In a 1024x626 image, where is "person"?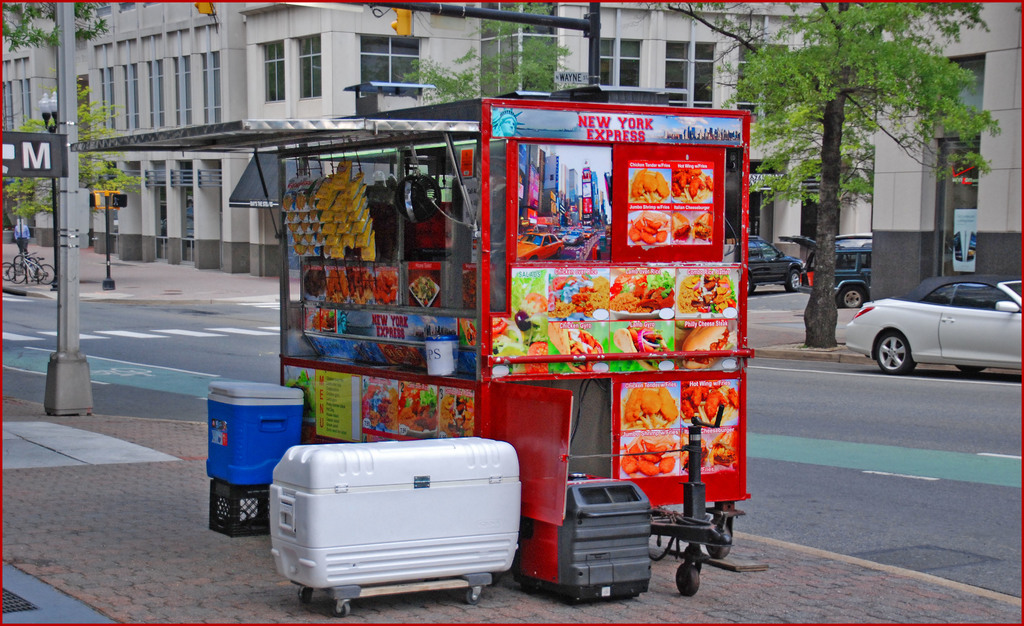
[x1=12, y1=218, x2=30, y2=256].
